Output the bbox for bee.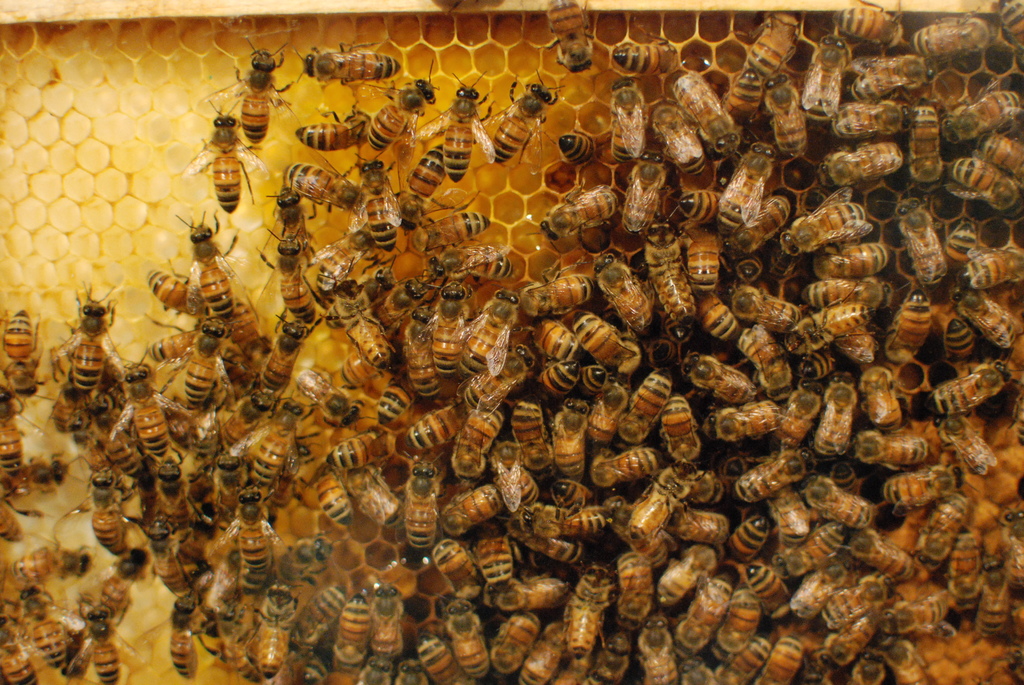
(x1=143, y1=391, x2=204, y2=488).
